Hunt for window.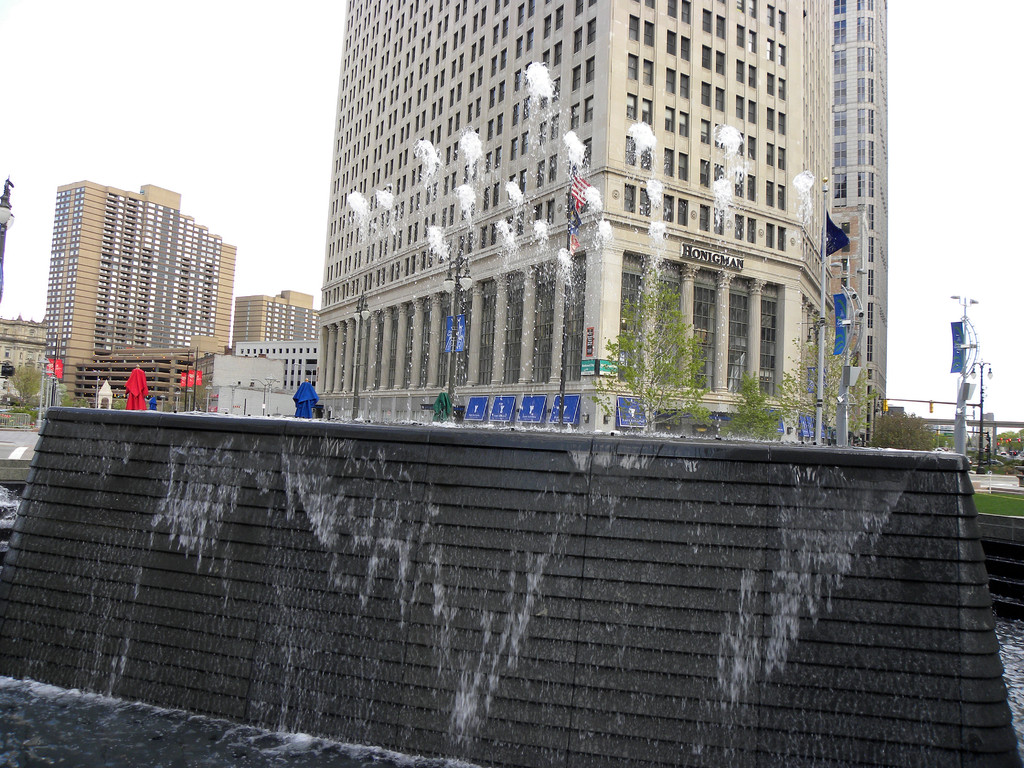
Hunted down at region(623, 182, 636, 214).
